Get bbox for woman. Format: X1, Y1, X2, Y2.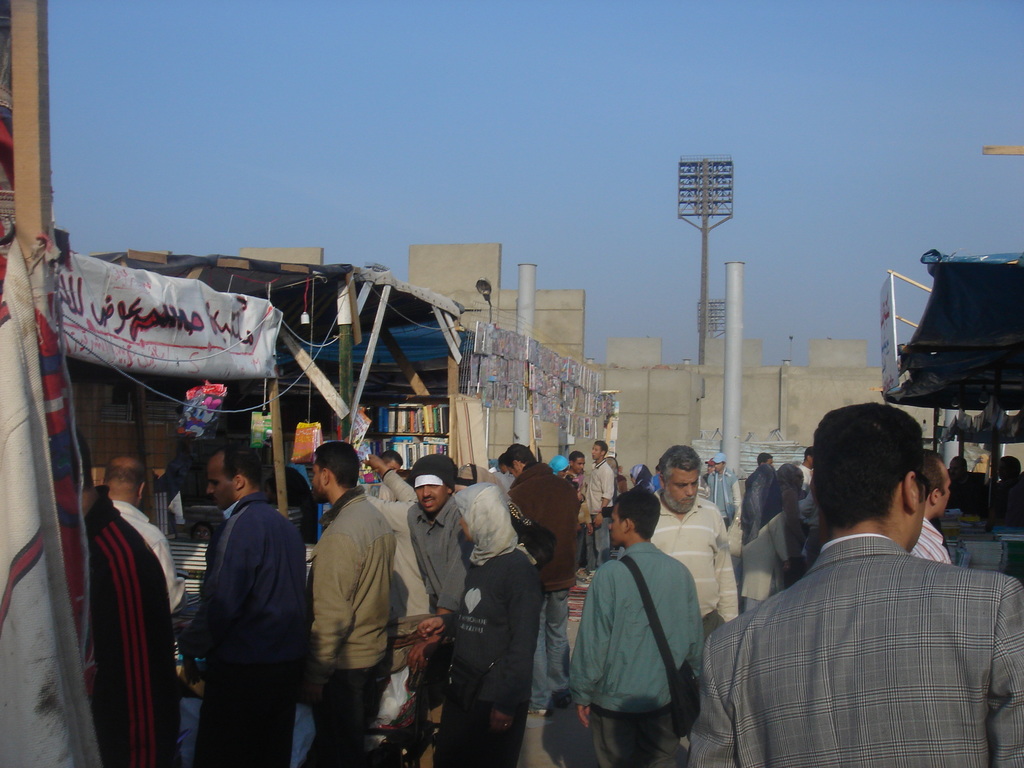
619, 474, 655, 563.
